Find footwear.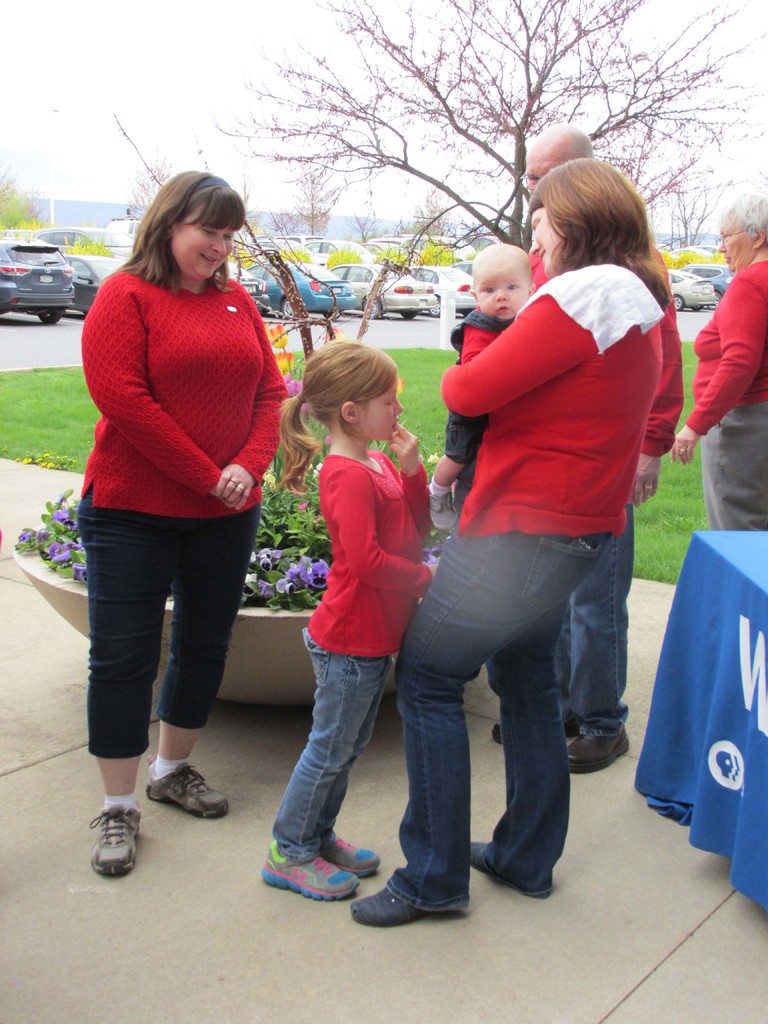
pyautogui.locateOnScreen(262, 838, 362, 898).
